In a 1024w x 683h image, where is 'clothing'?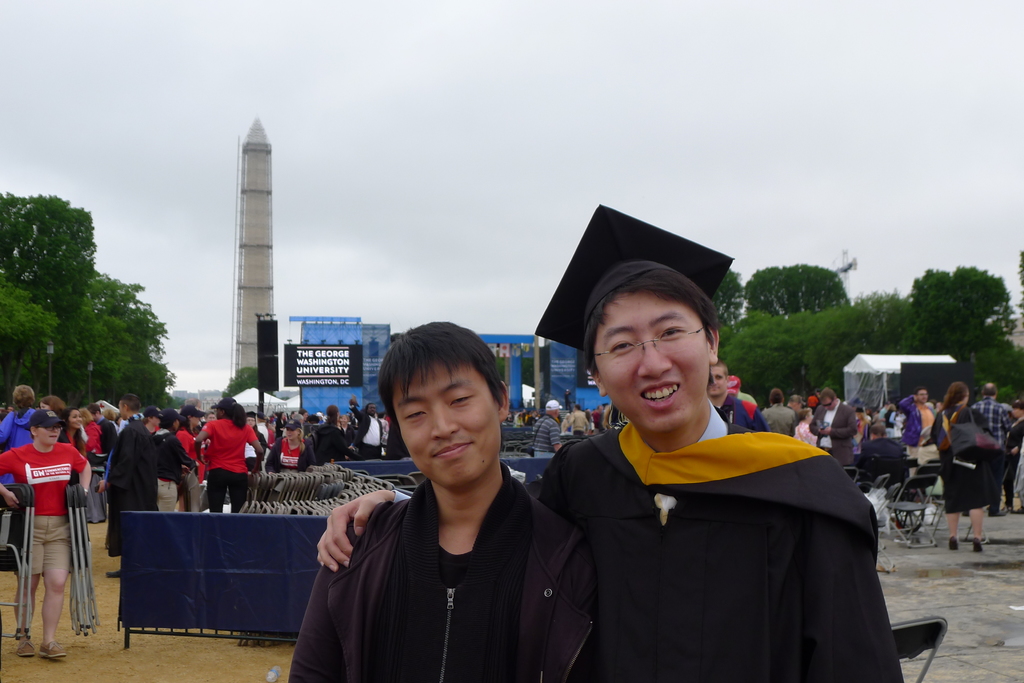
[x1=63, y1=428, x2=87, y2=450].
